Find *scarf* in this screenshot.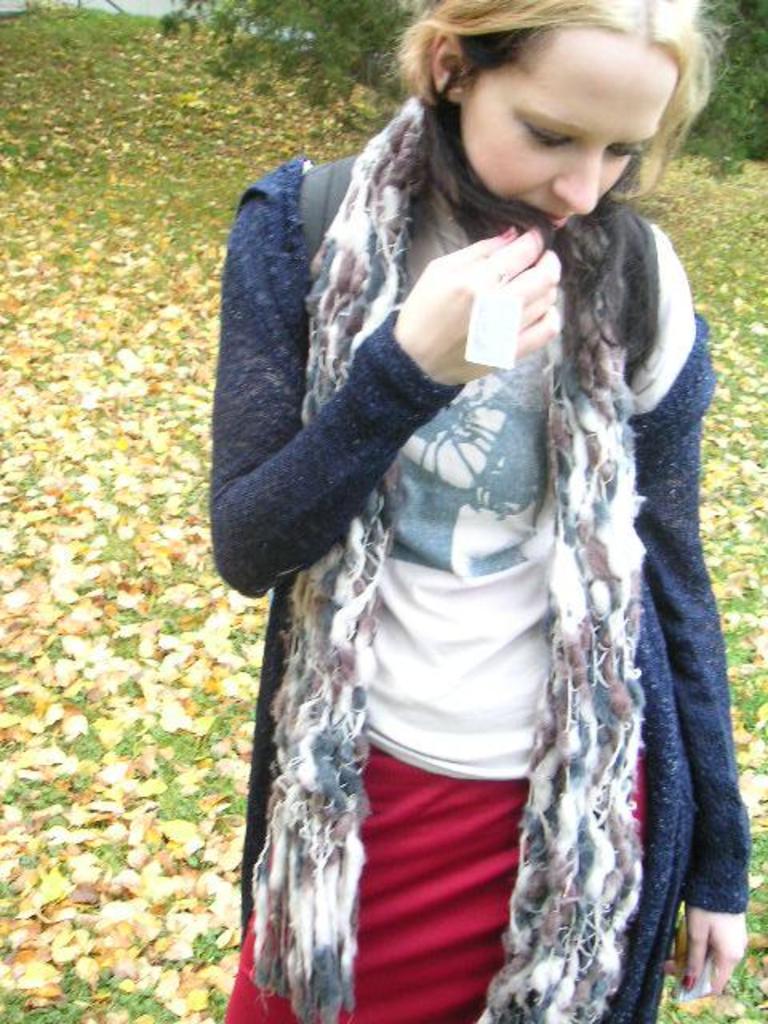
The bounding box for *scarf* is 242, 90, 650, 1022.
